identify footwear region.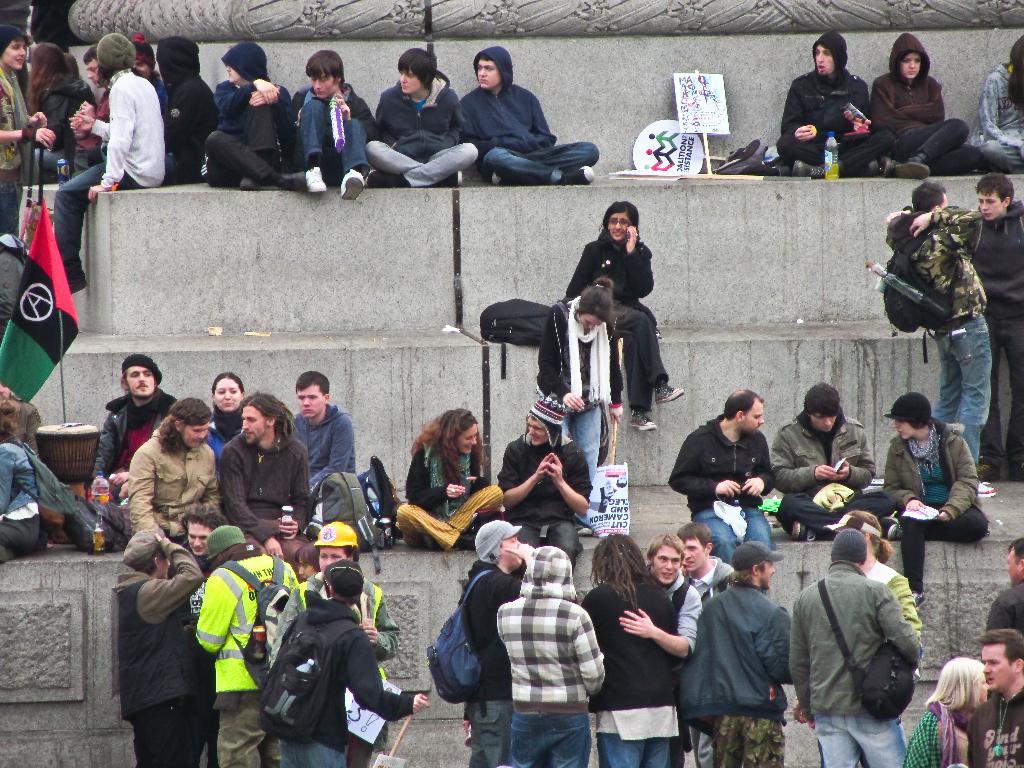
Region: {"x1": 657, "y1": 373, "x2": 686, "y2": 404}.
